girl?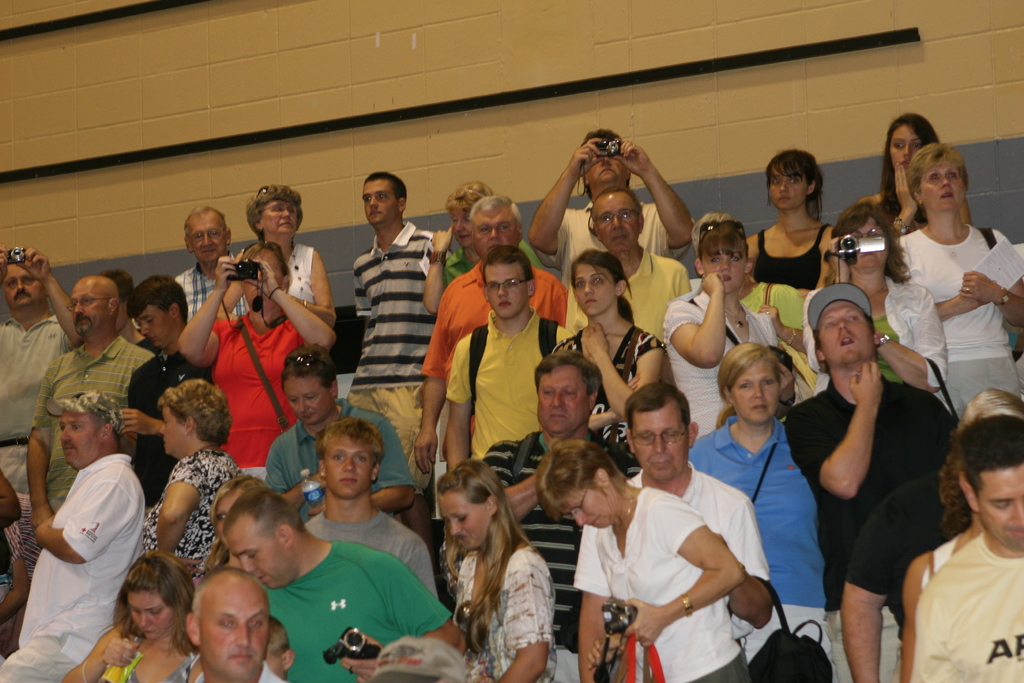
[left=749, top=148, right=839, bottom=298]
